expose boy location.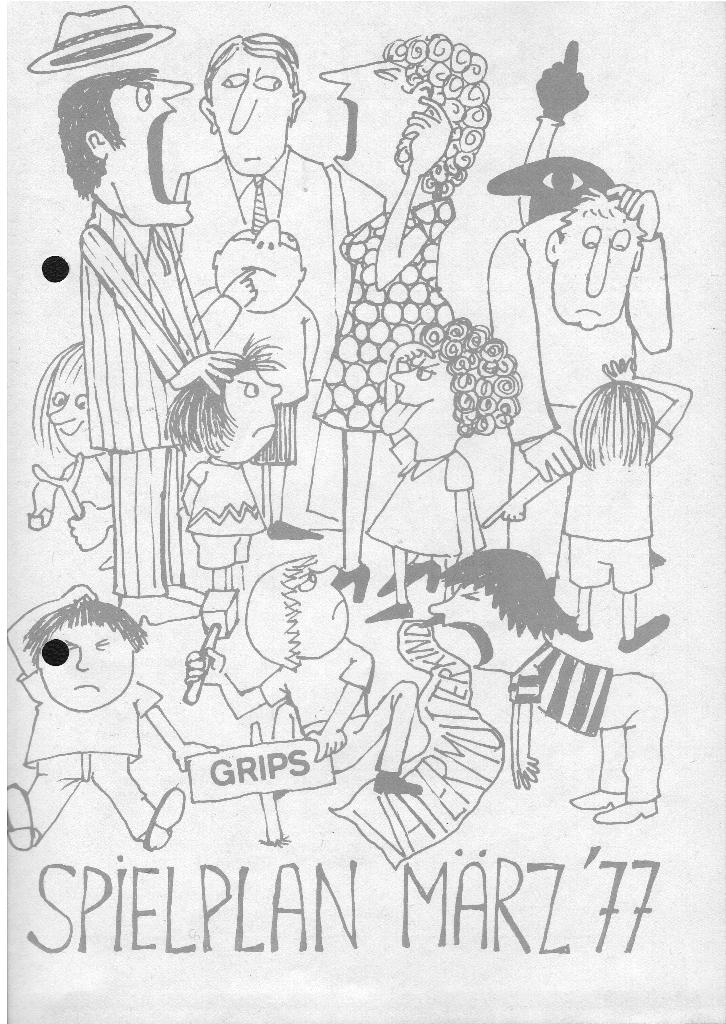
Exposed at <bbox>165, 335, 286, 589</bbox>.
